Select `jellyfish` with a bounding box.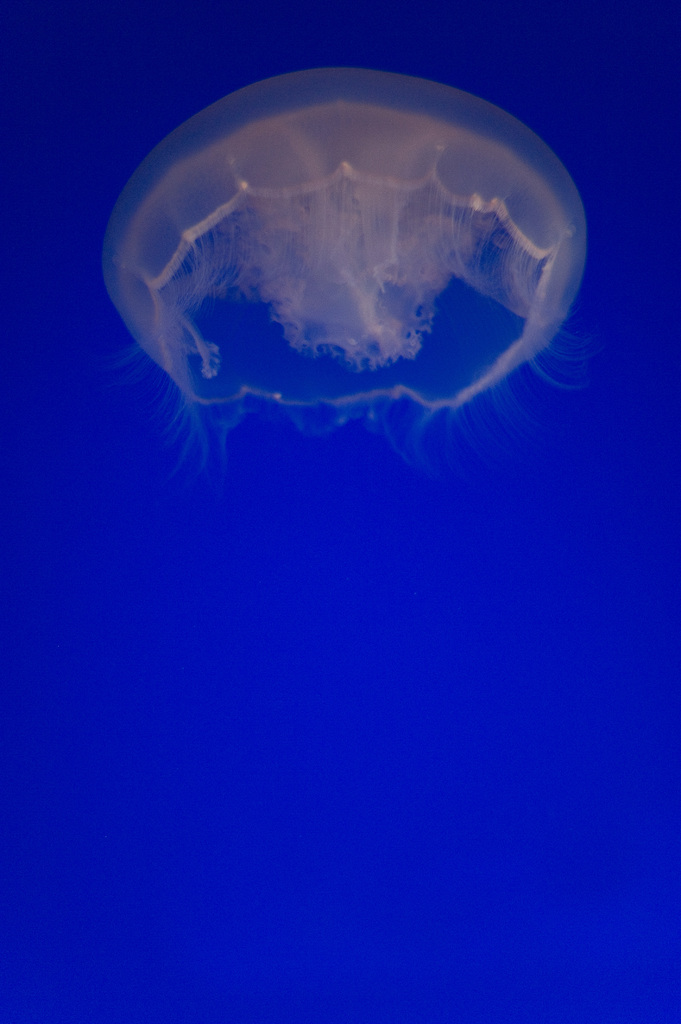
bbox=(96, 60, 589, 481).
